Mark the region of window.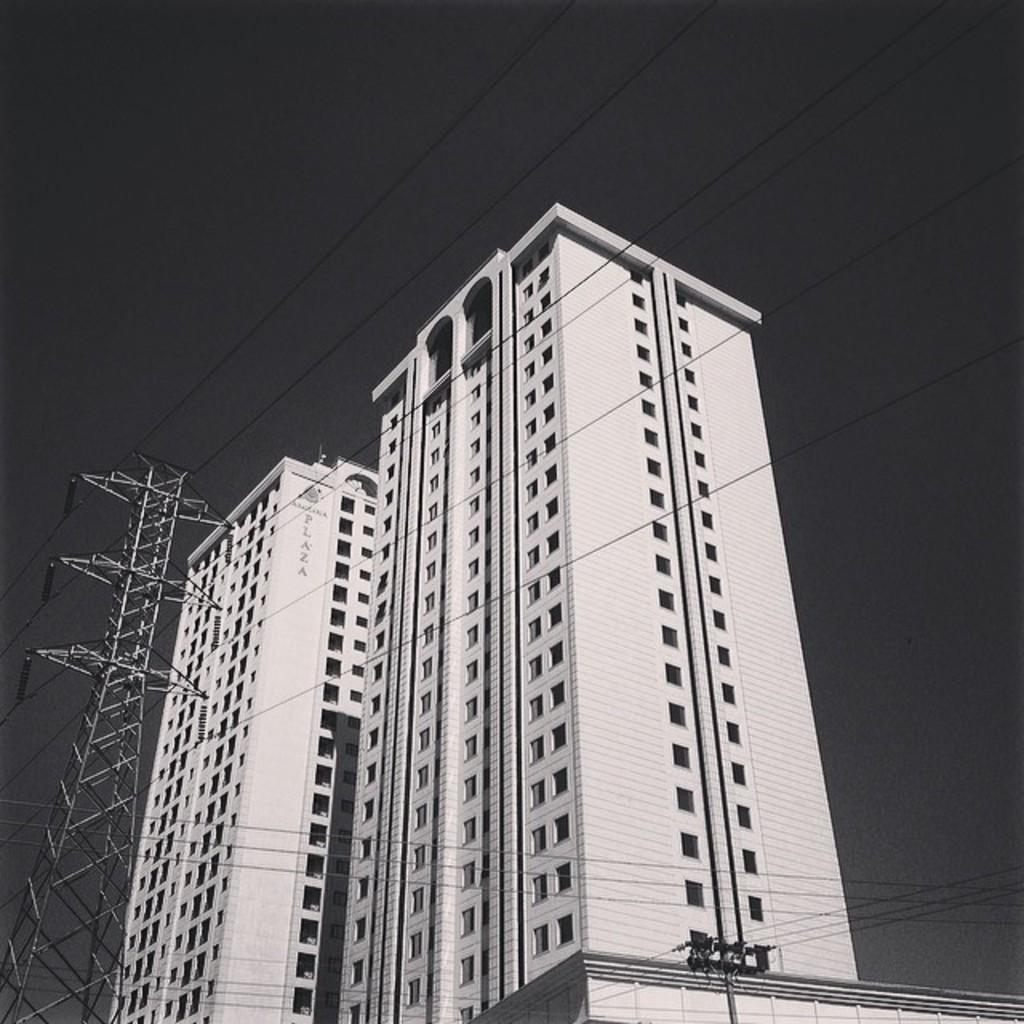
Region: rect(632, 314, 648, 334).
